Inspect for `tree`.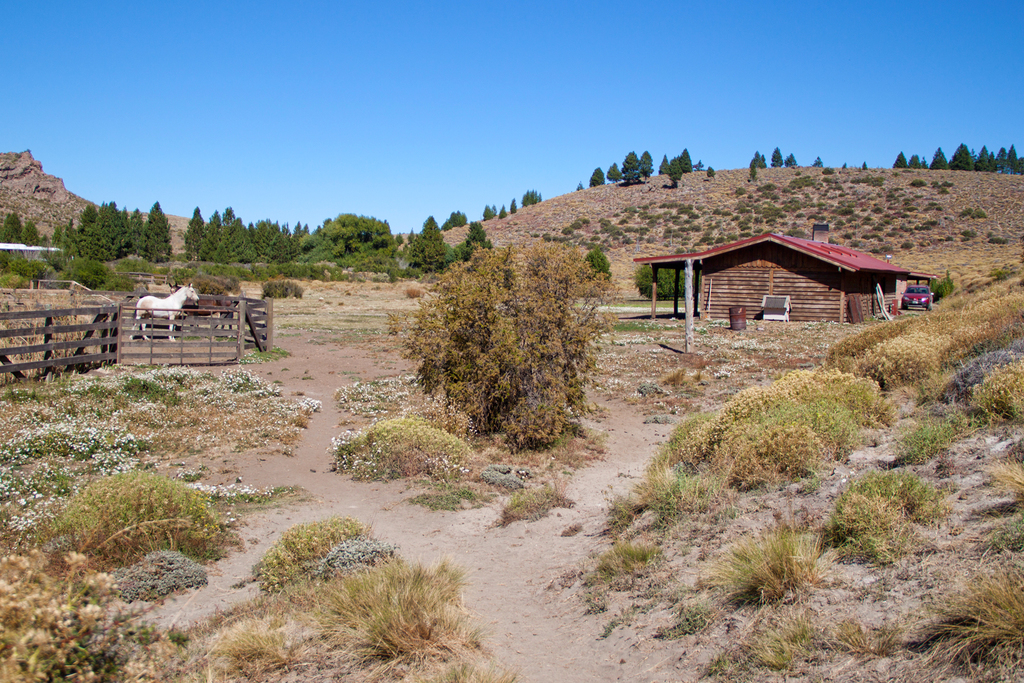
Inspection: 0/258/33/292.
